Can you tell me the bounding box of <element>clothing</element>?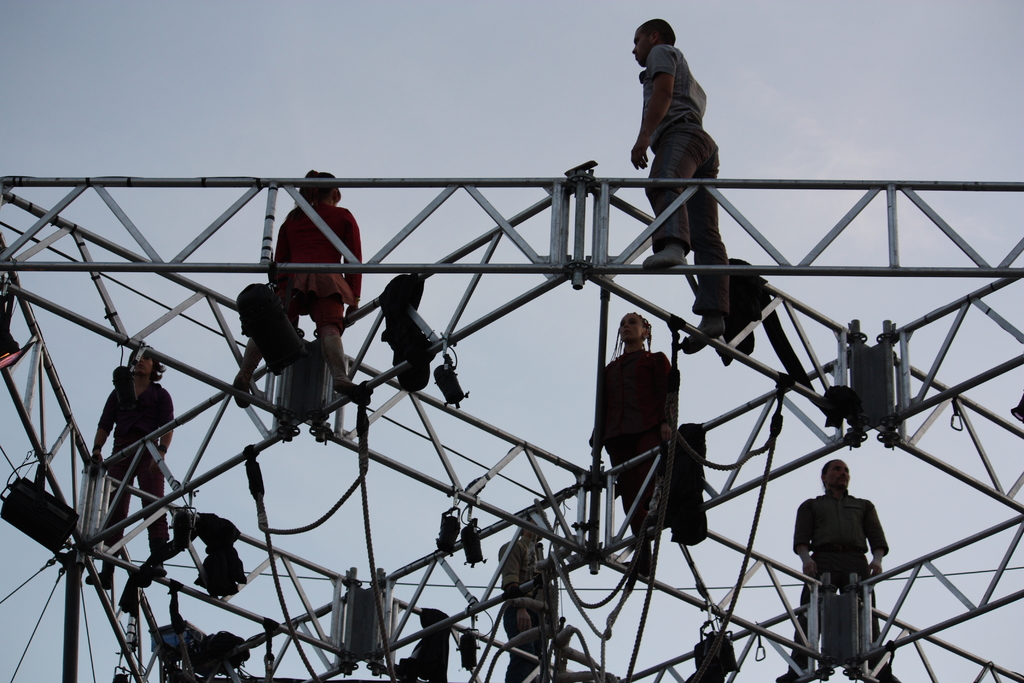
l=271, t=197, r=366, b=315.
